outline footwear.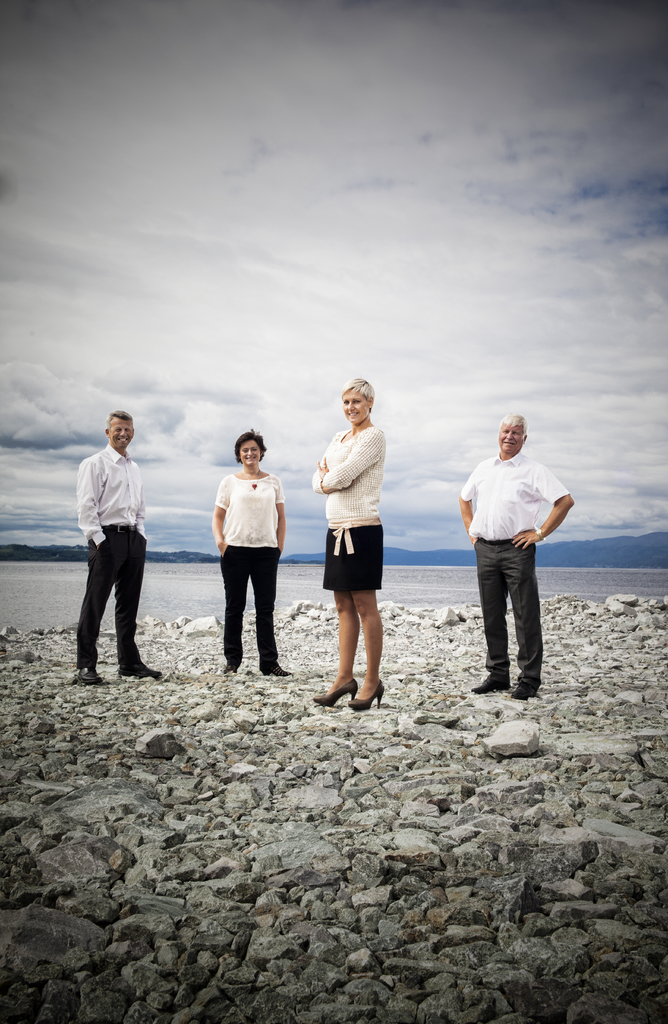
Outline: (353, 680, 391, 706).
